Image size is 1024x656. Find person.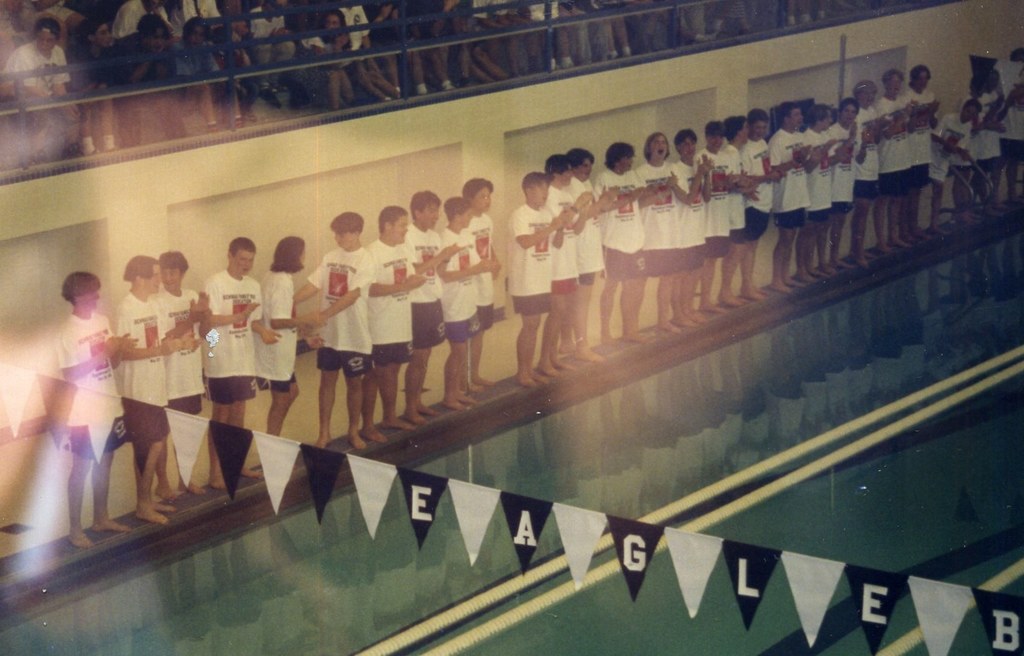
region(204, 235, 283, 480).
